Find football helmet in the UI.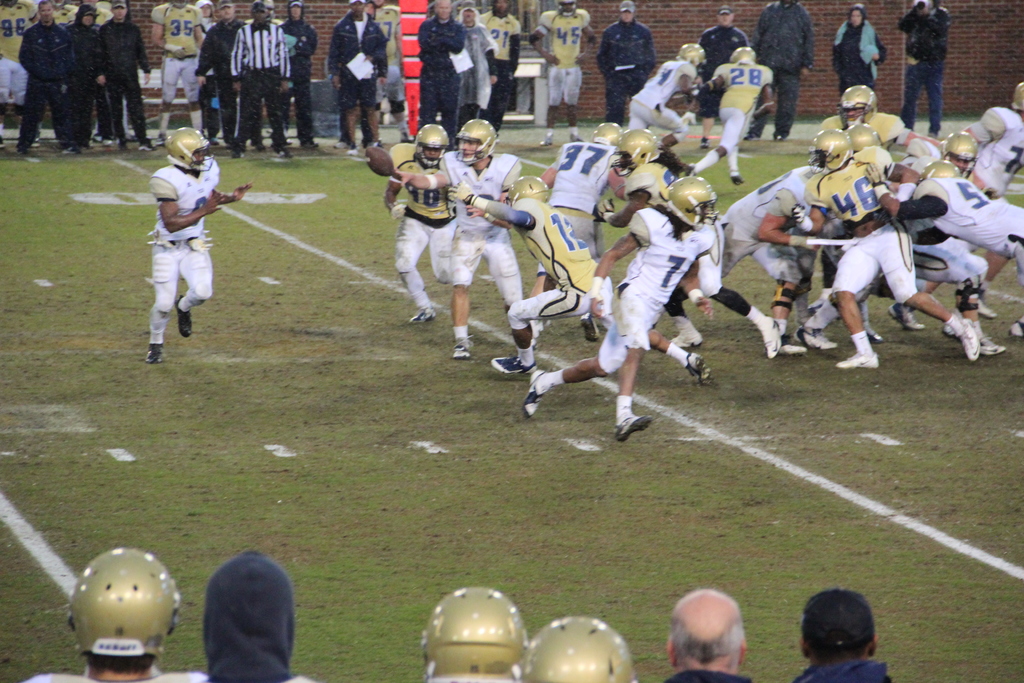
UI element at pyautogui.locateOnScreen(454, 120, 500, 167).
